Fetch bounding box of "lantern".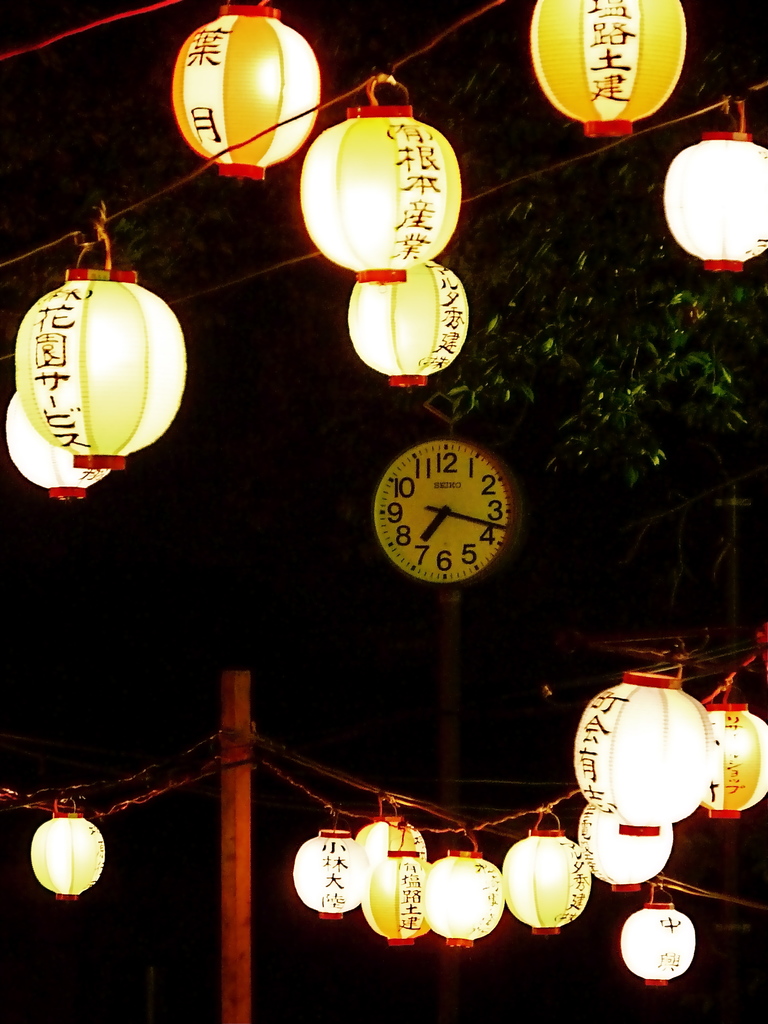
Bbox: bbox(165, 0, 323, 185).
